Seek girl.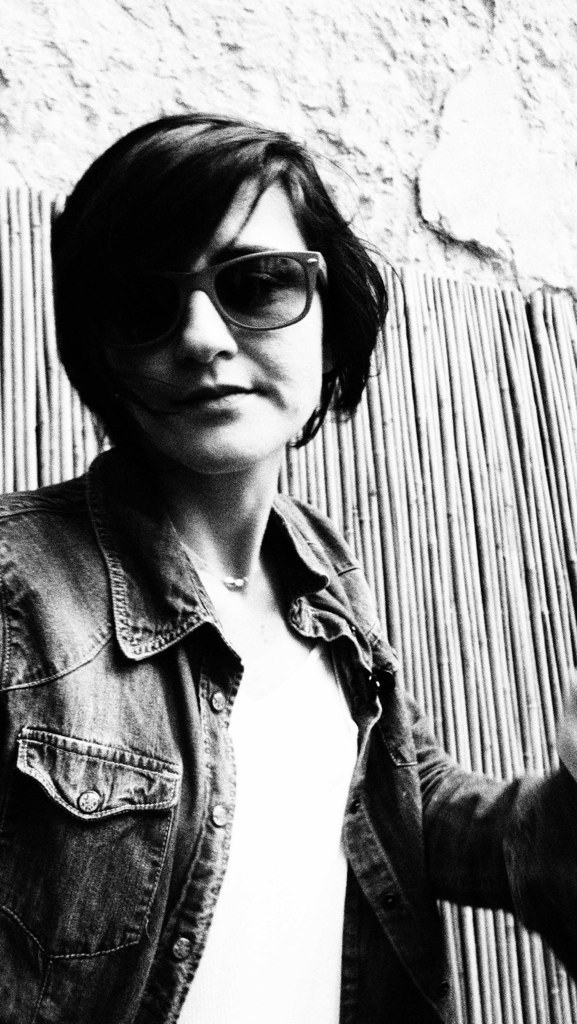
box=[0, 110, 576, 1023].
